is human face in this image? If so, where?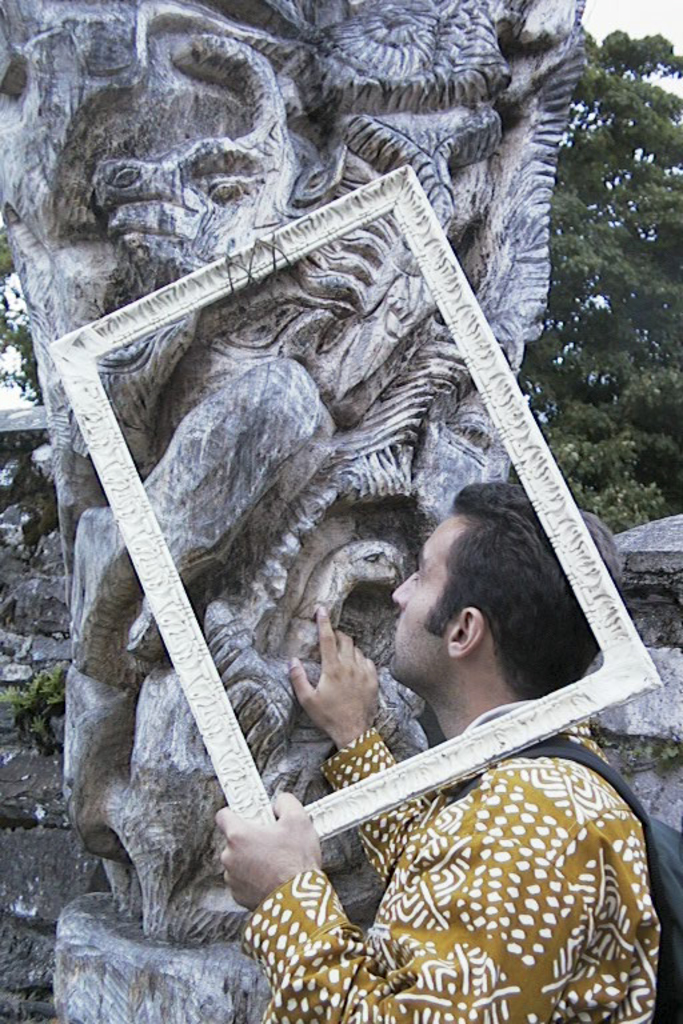
Yes, at 382:511:476:684.
